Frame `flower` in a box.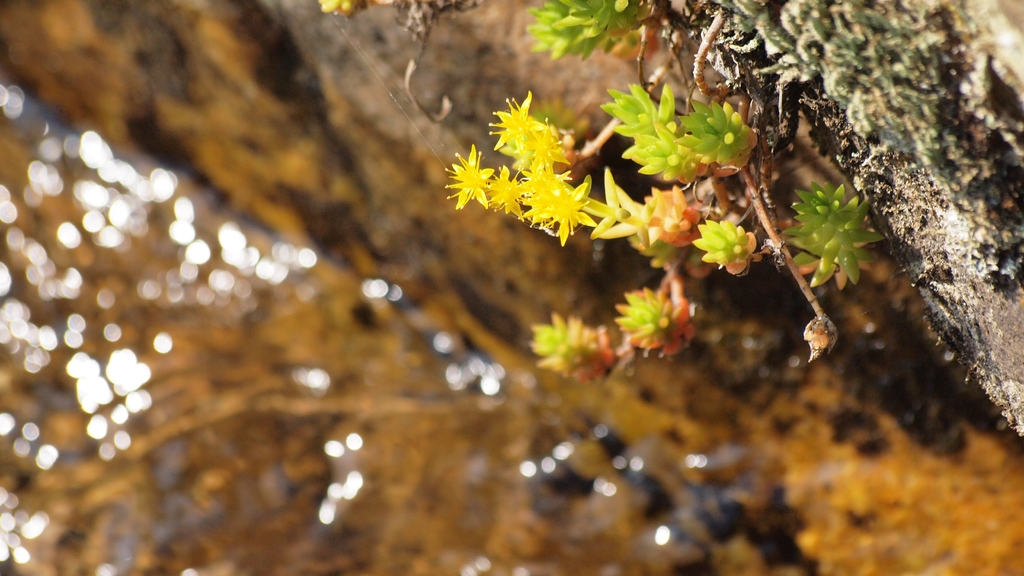
locate(486, 161, 528, 212).
